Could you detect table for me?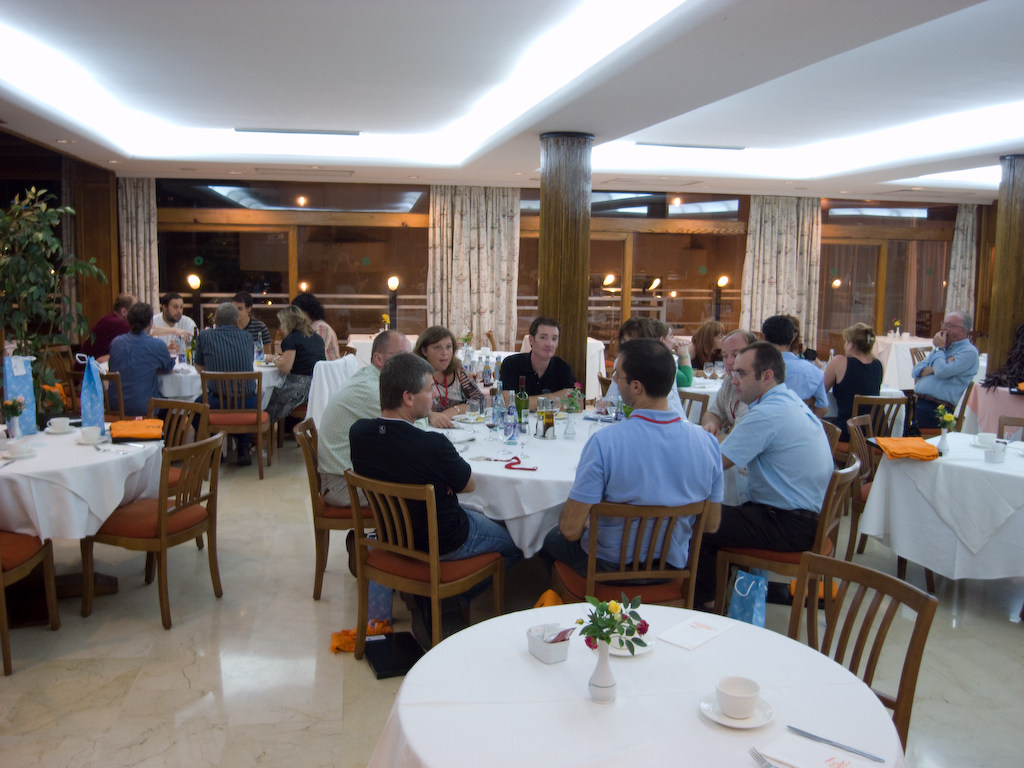
Detection result: 872/333/936/395.
